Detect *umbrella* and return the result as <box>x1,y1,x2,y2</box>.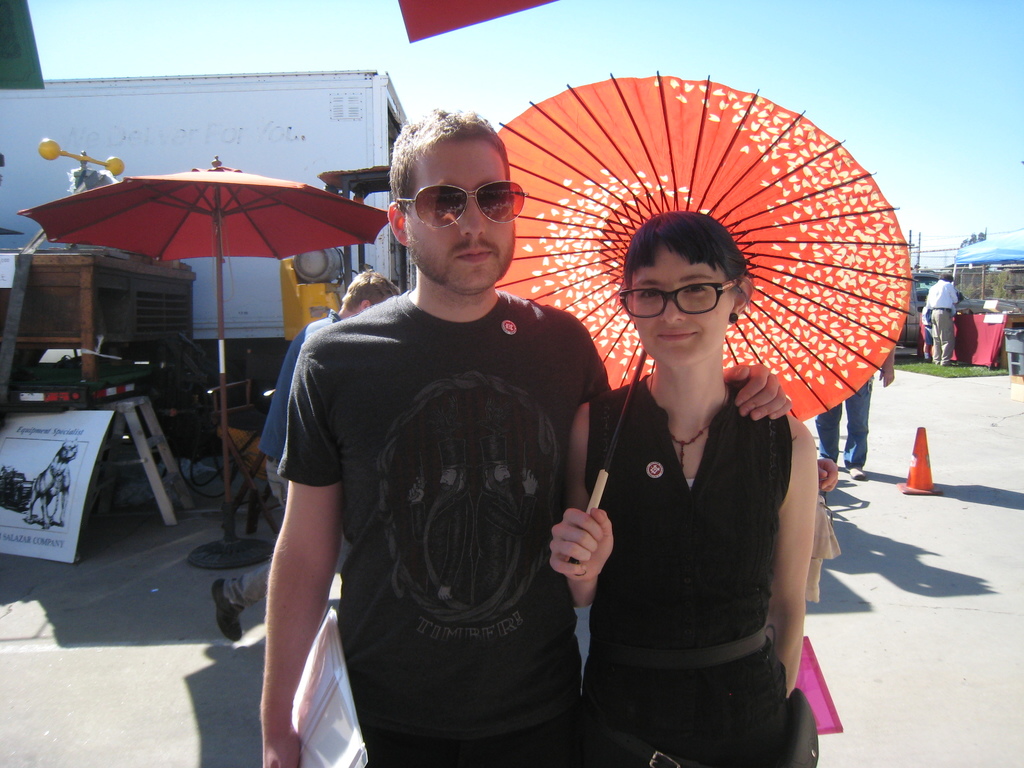
<box>494,70,913,579</box>.
